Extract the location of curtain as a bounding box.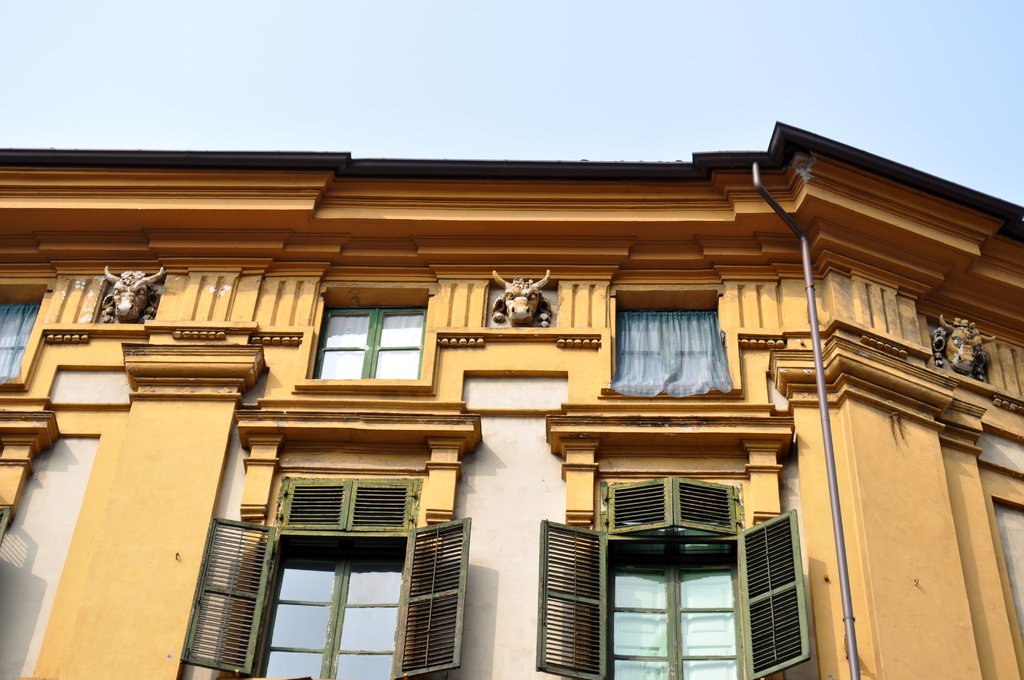
(320,298,428,382).
